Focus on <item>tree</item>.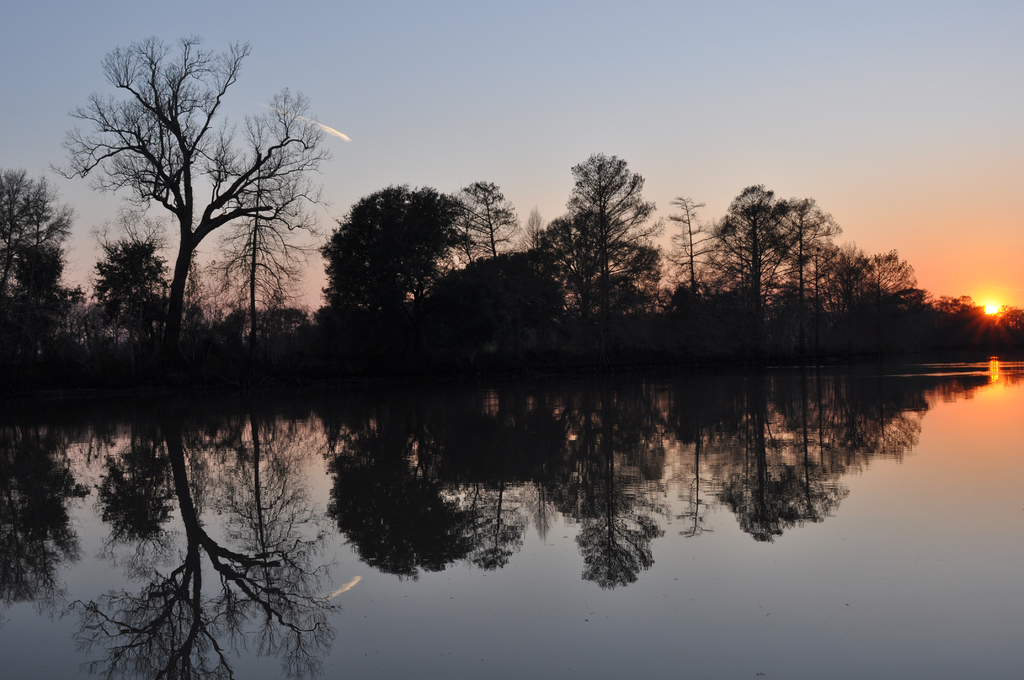
Focused at [867, 243, 922, 320].
